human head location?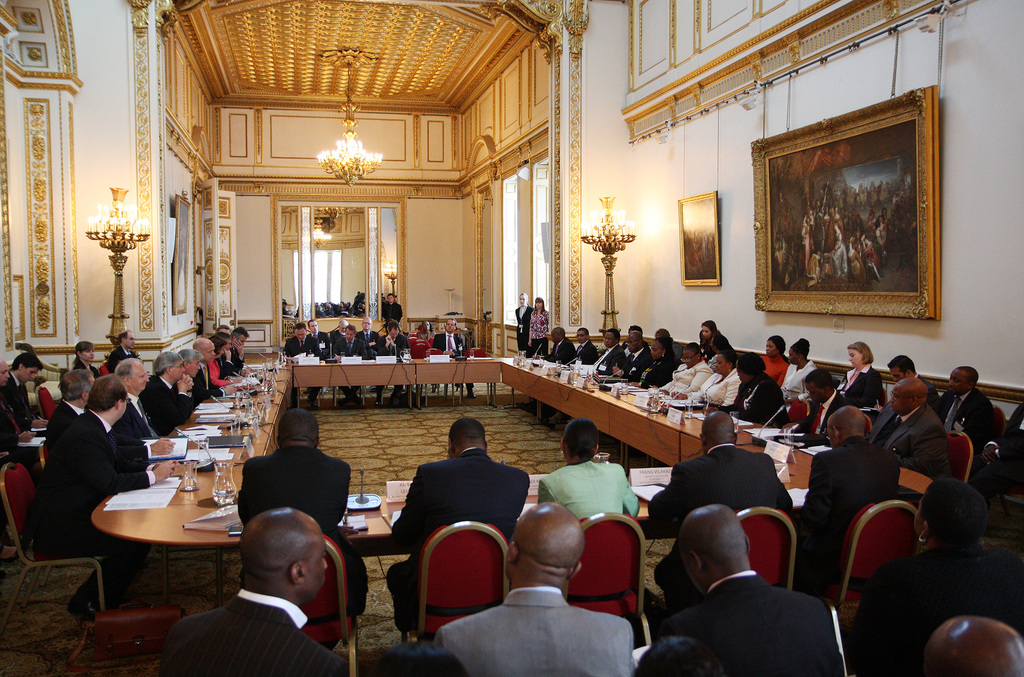
803:369:834:401
